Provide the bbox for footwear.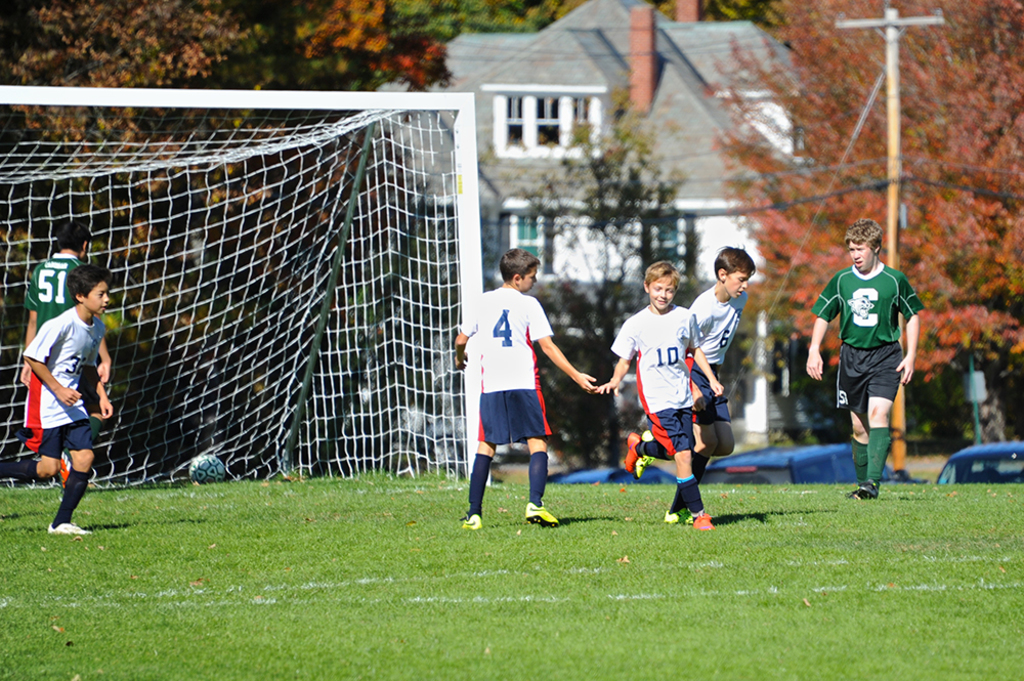
849,477,879,498.
